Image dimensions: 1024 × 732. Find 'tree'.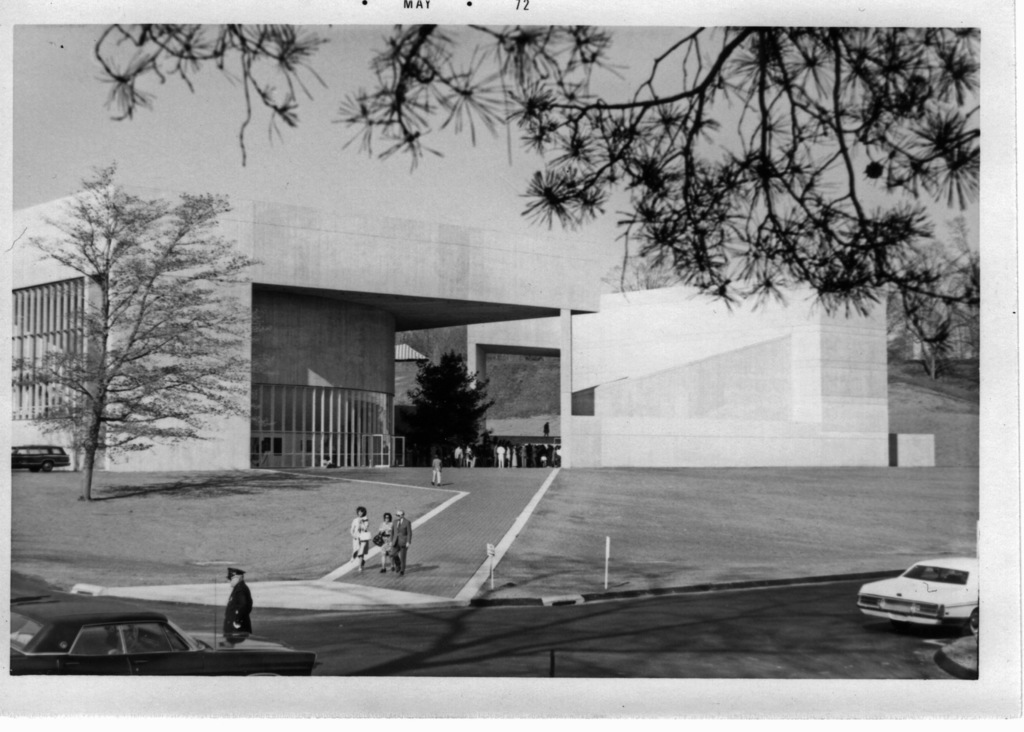
[411,348,499,462].
